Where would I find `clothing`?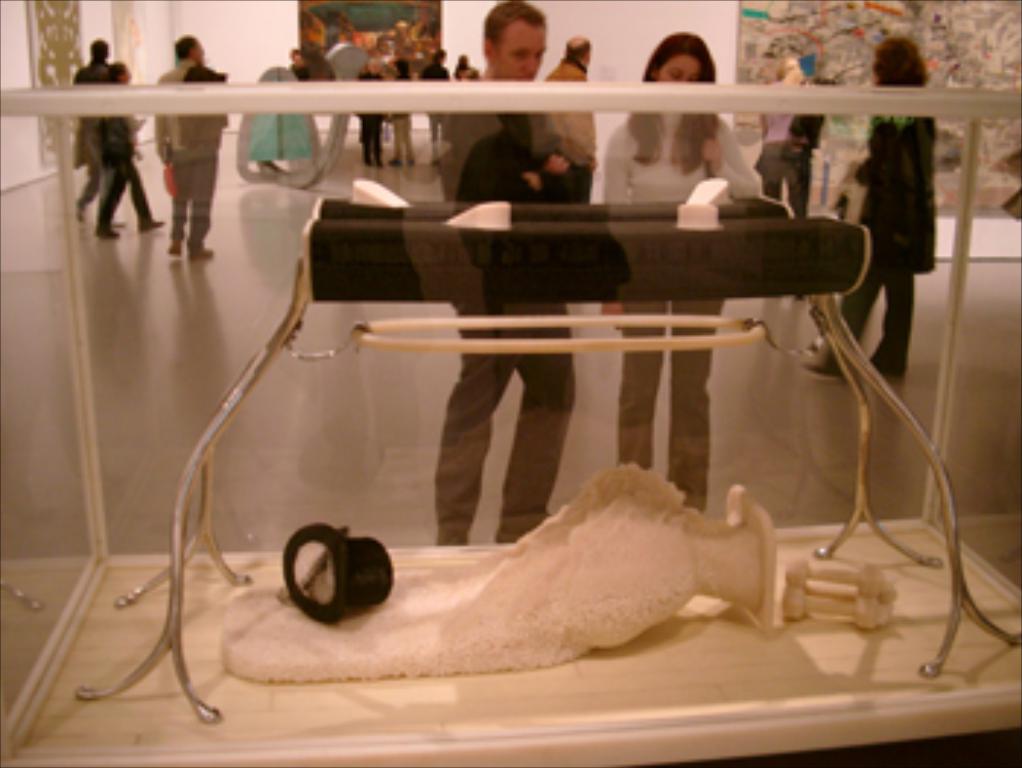
At box(350, 70, 383, 172).
